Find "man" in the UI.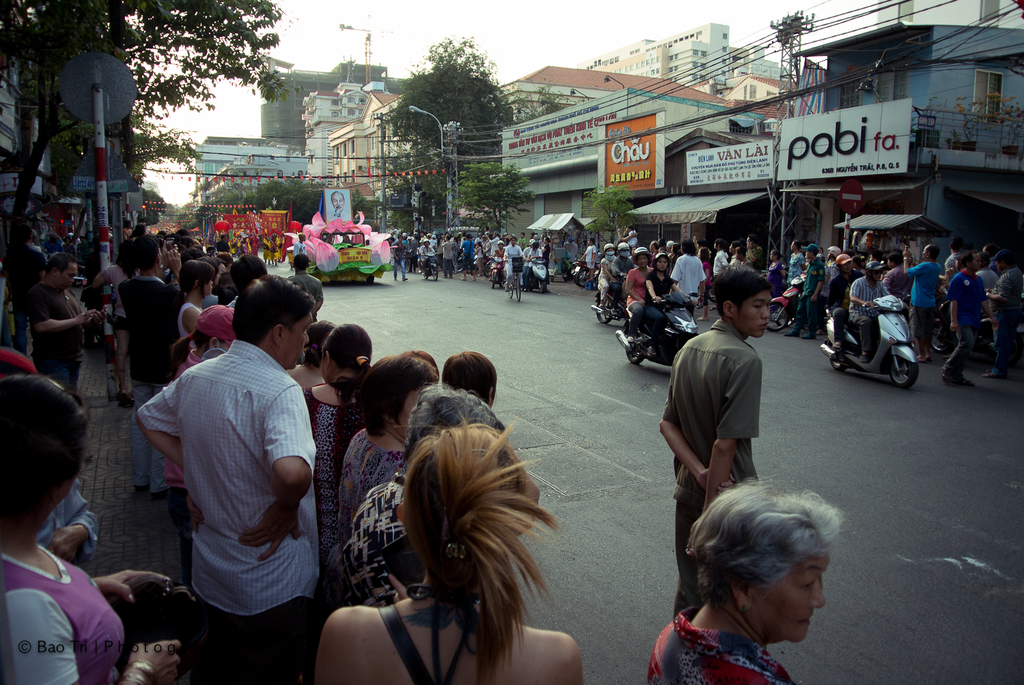
UI element at <bbox>987, 252, 1023, 380</bbox>.
